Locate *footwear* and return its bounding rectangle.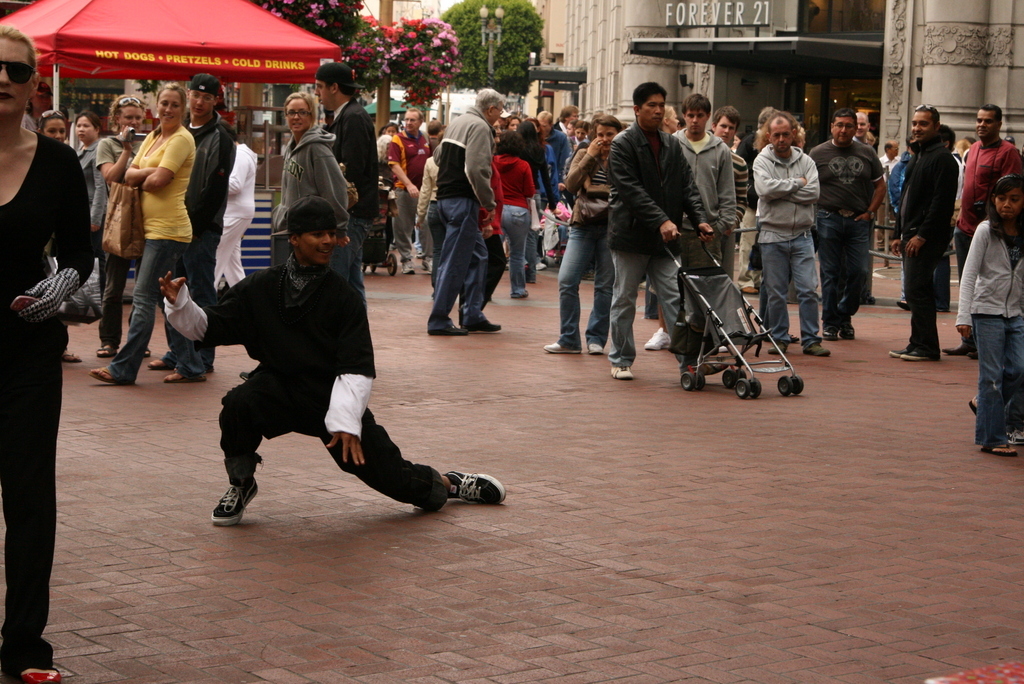
<box>461,319,501,333</box>.
